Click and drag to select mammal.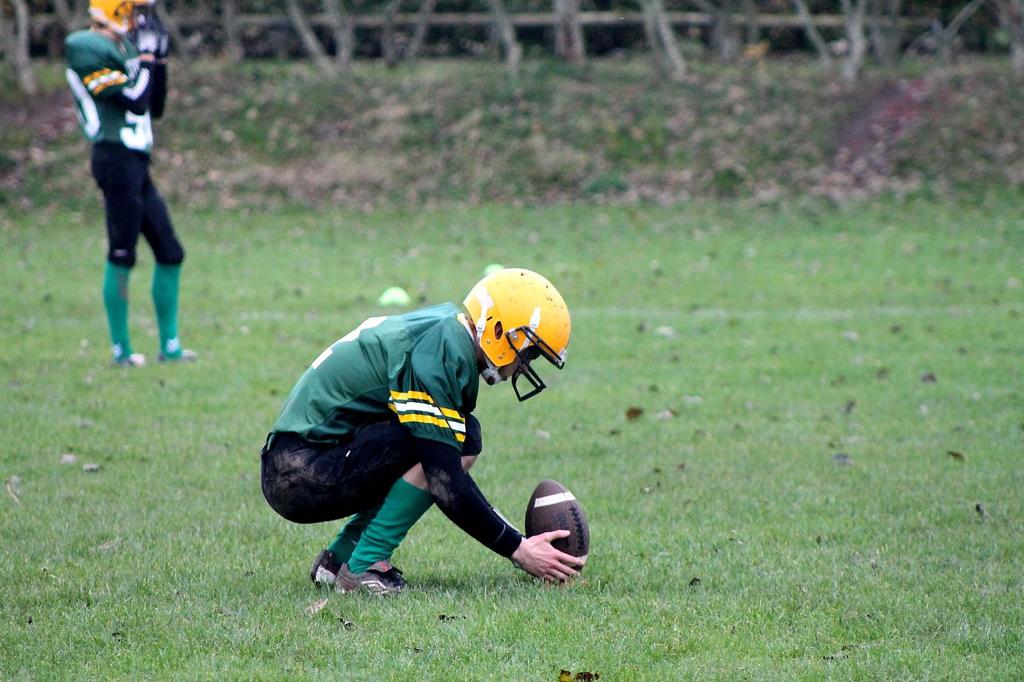
Selection: <bbox>232, 270, 564, 578</bbox>.
